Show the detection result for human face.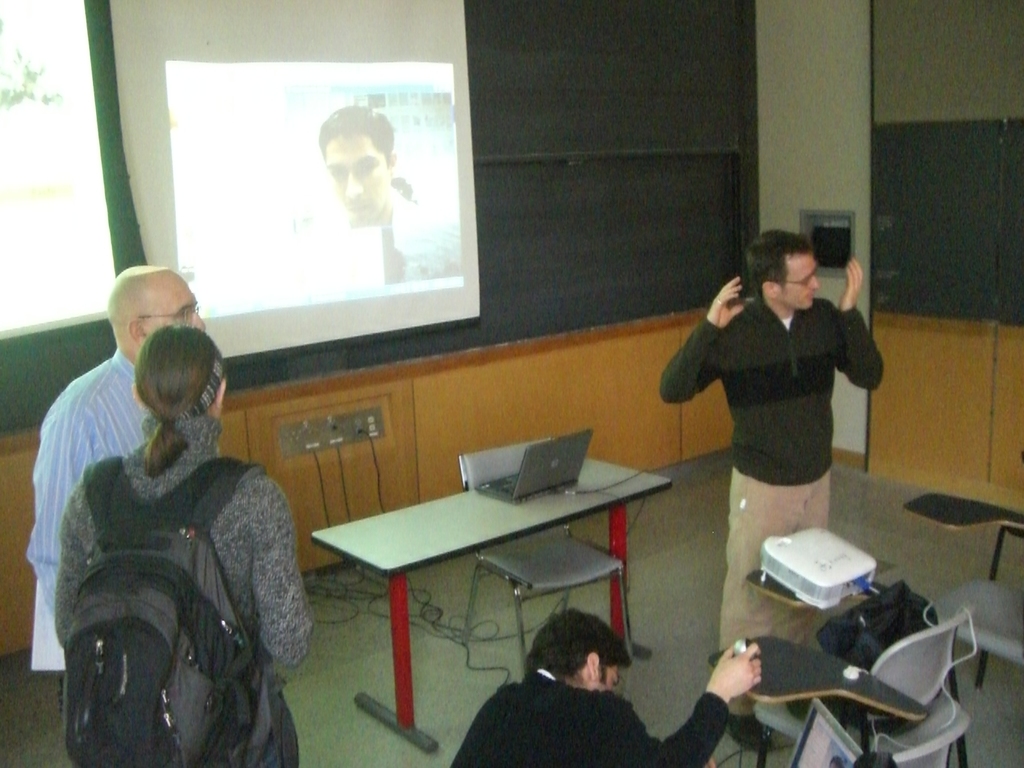
324,129,388,225.
